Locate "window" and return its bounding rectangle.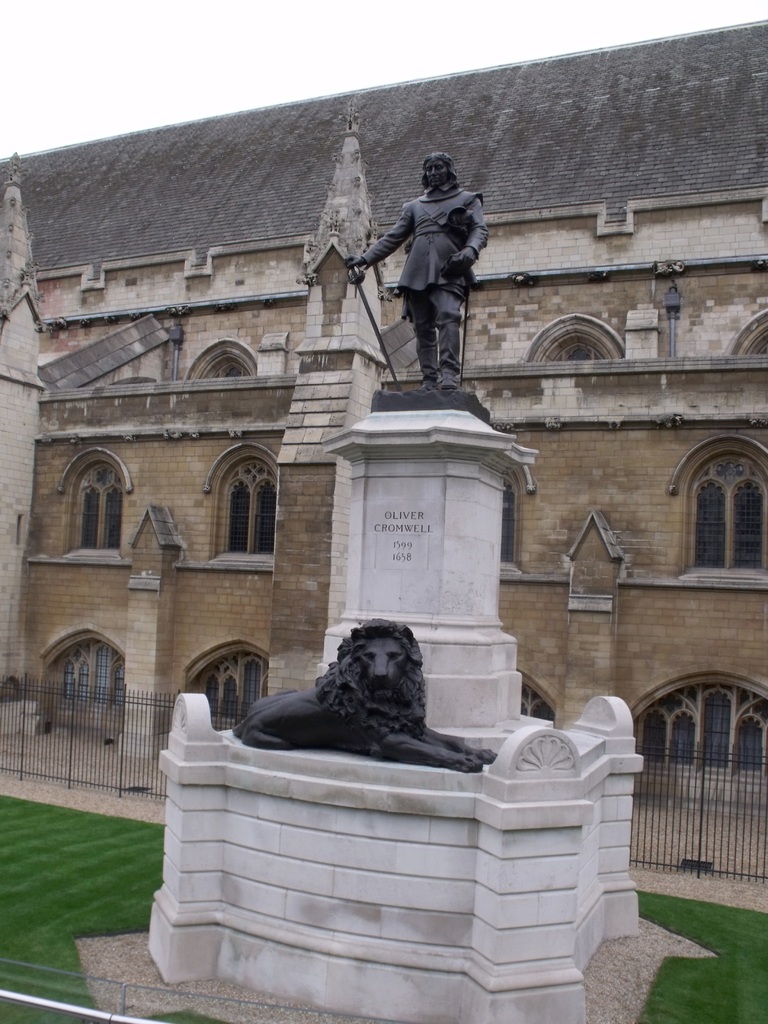
<bbox>41, 636, 120, 757</bbox>.
